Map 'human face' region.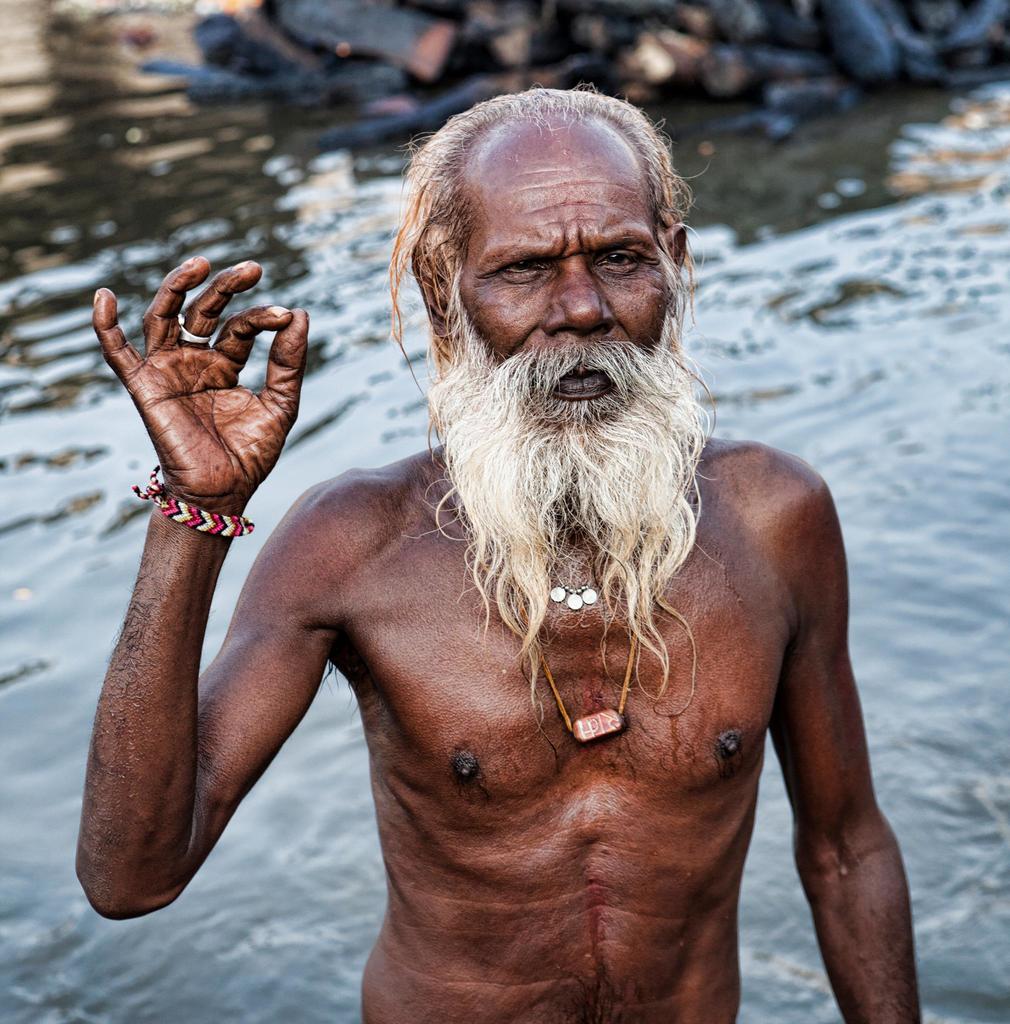
Mapped to select_region(447, 122, 673, 444).
